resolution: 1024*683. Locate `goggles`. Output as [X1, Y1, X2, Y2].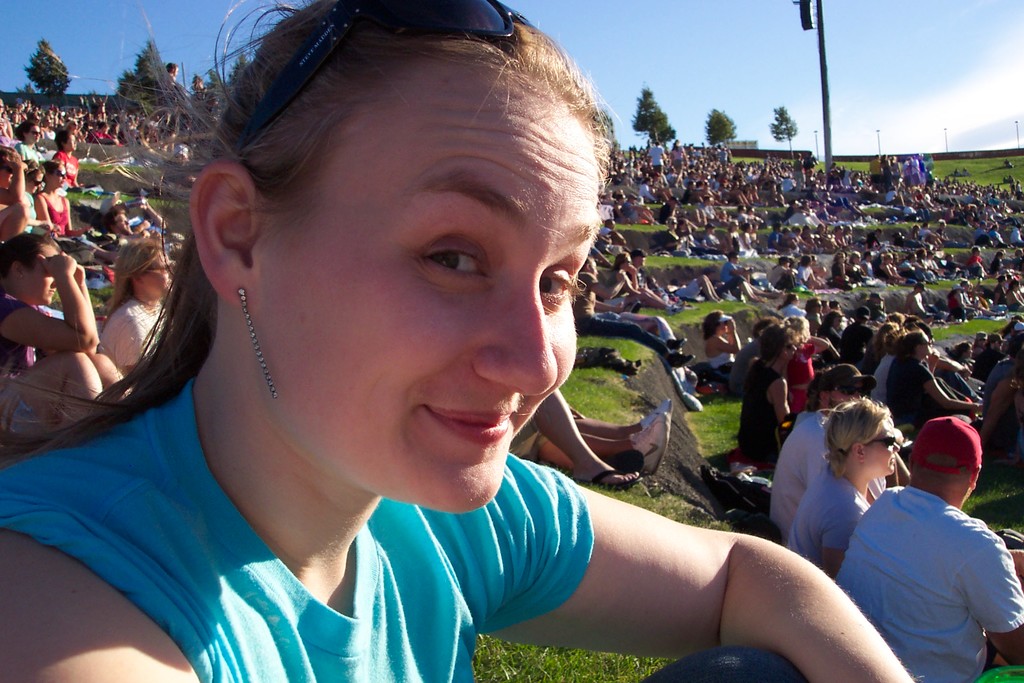
[228, 1, 532, 154].
